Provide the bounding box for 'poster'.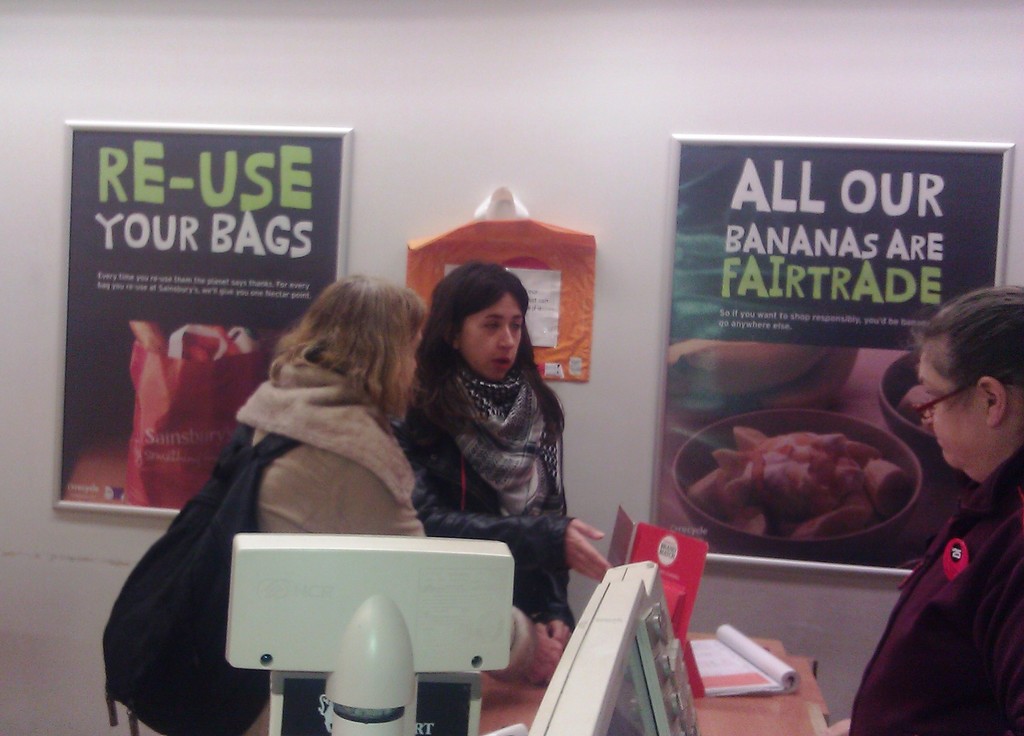
x1=60 y1=126 x2=346 y2=512.
